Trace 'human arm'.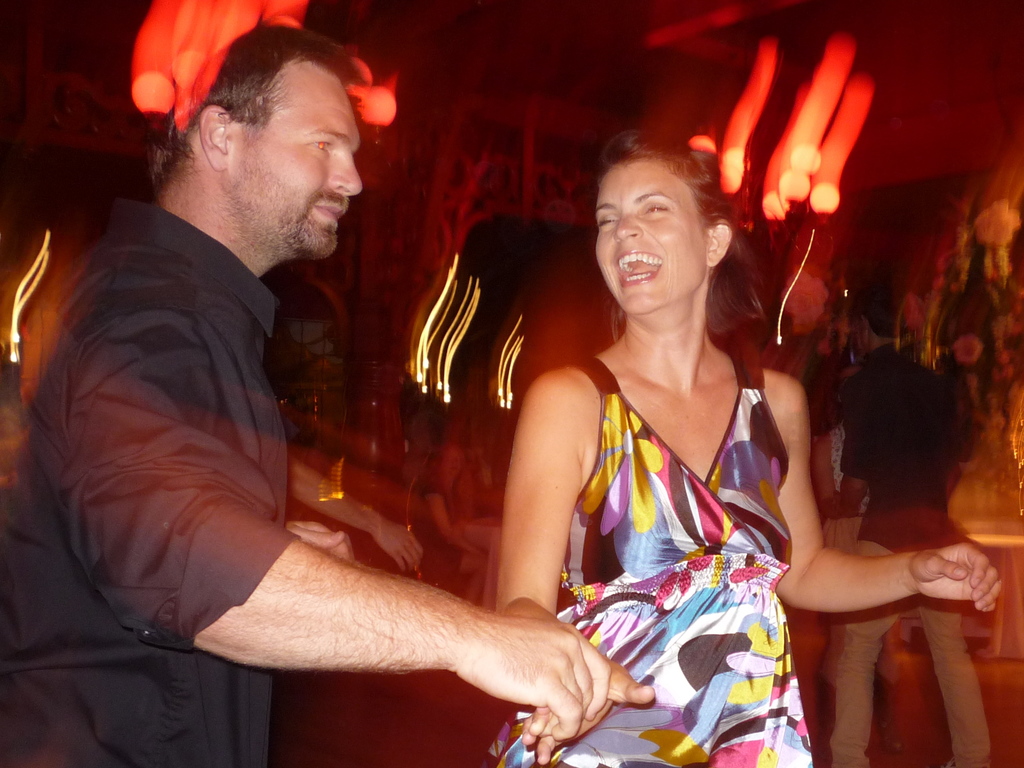
Traced to select_region(774, 358, 1006, 614).
